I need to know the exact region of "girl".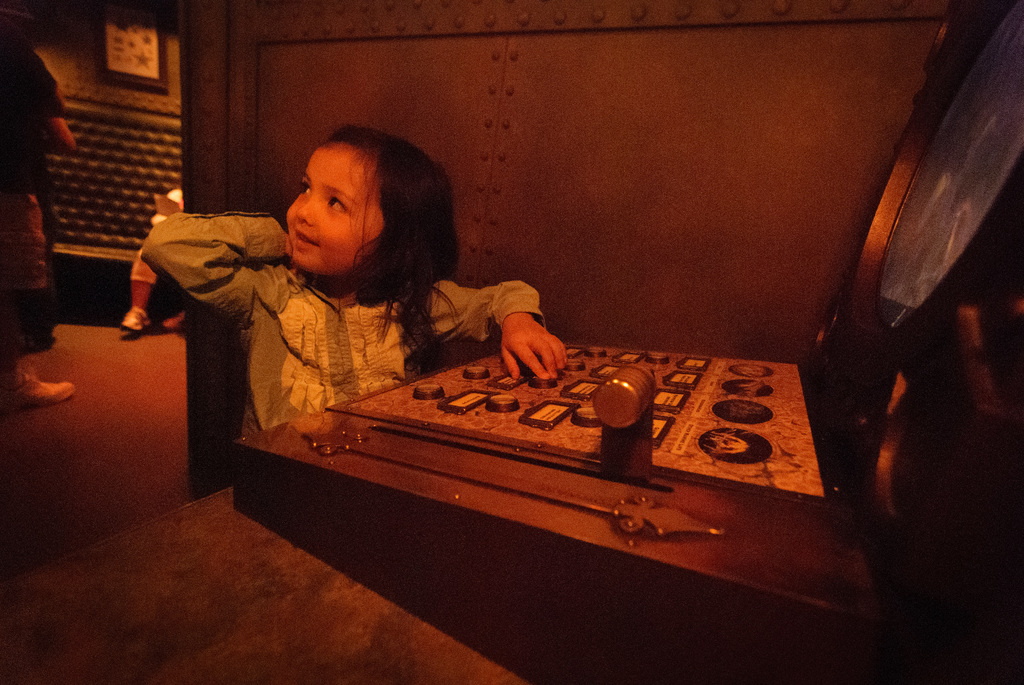
Region: <box>140,123,568,436</box>.
